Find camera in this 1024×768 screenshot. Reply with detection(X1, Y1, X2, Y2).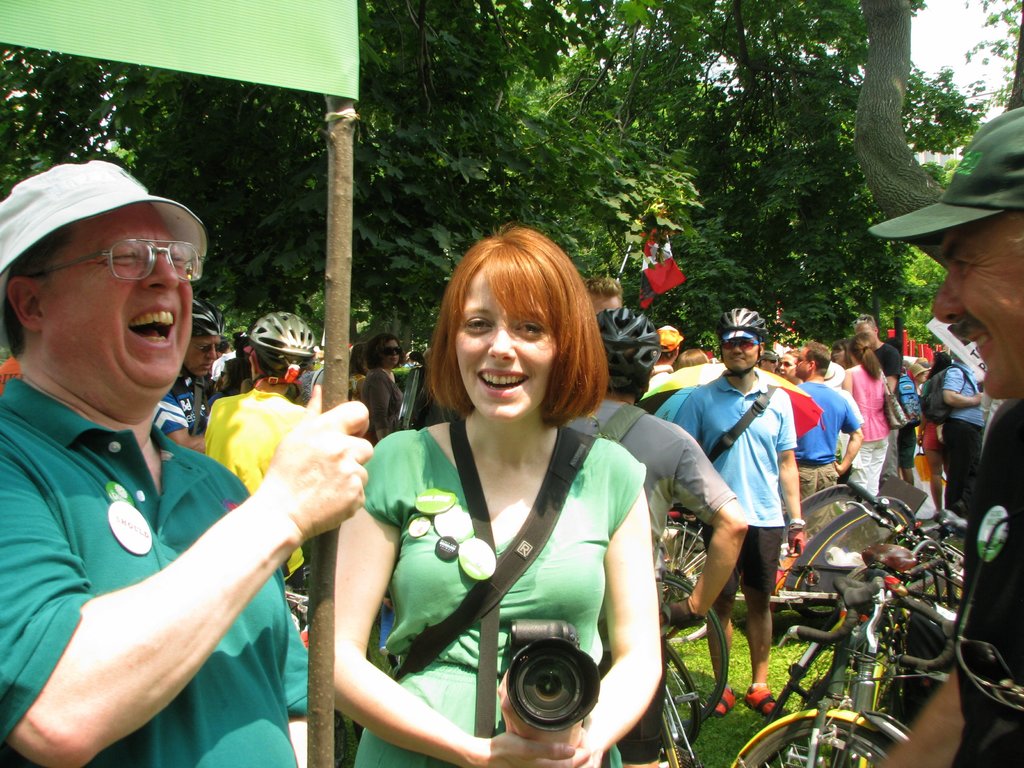
detection(465, 630, 616, 751).
